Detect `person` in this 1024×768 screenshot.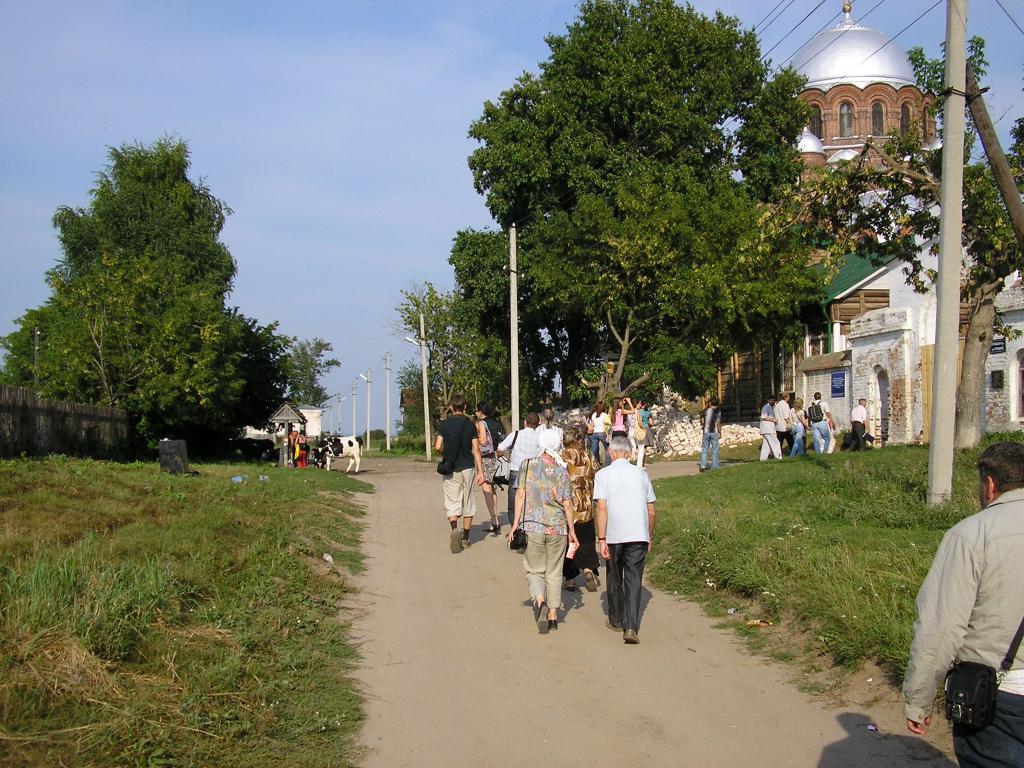
Detection: bbox=[595, 413, 668, 646].
